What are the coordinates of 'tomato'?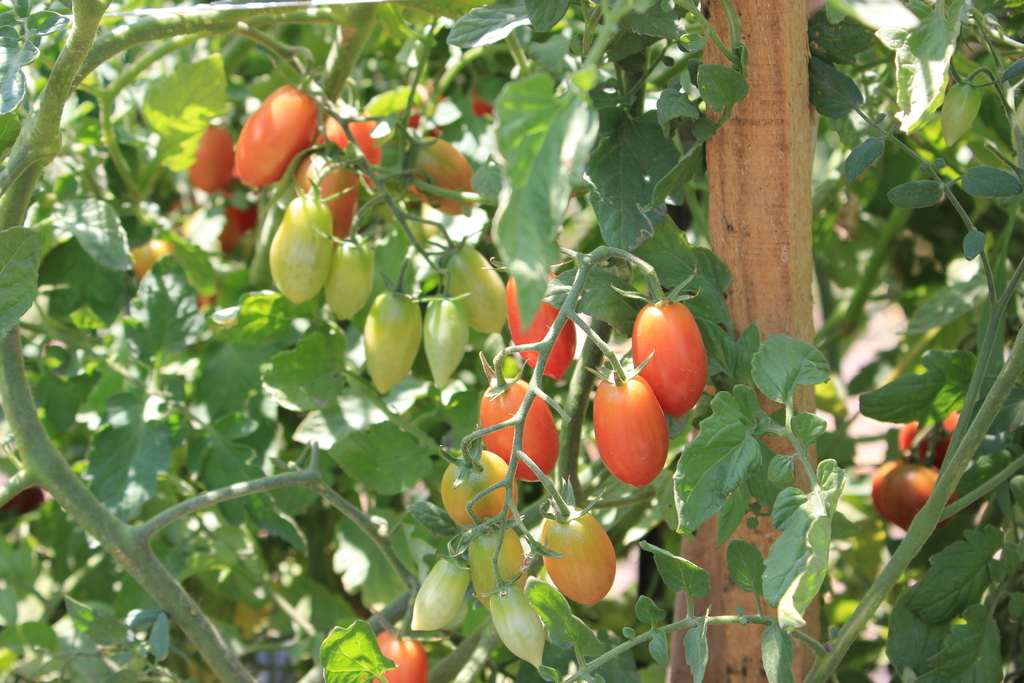
319:228:378:321.
